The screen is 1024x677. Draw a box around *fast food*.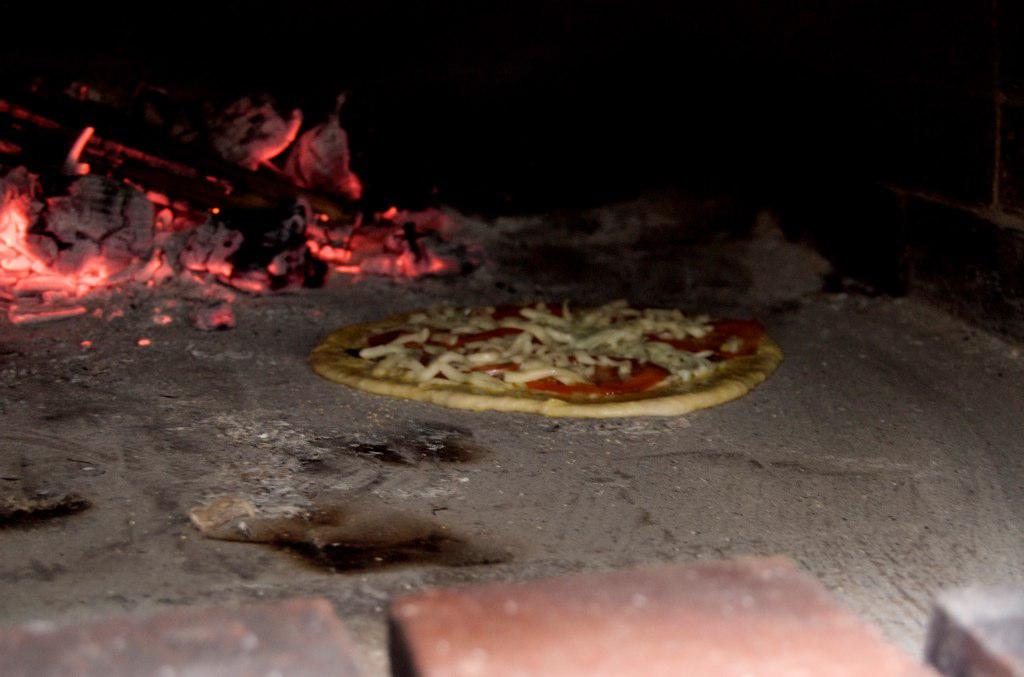
303,303,783,422.
